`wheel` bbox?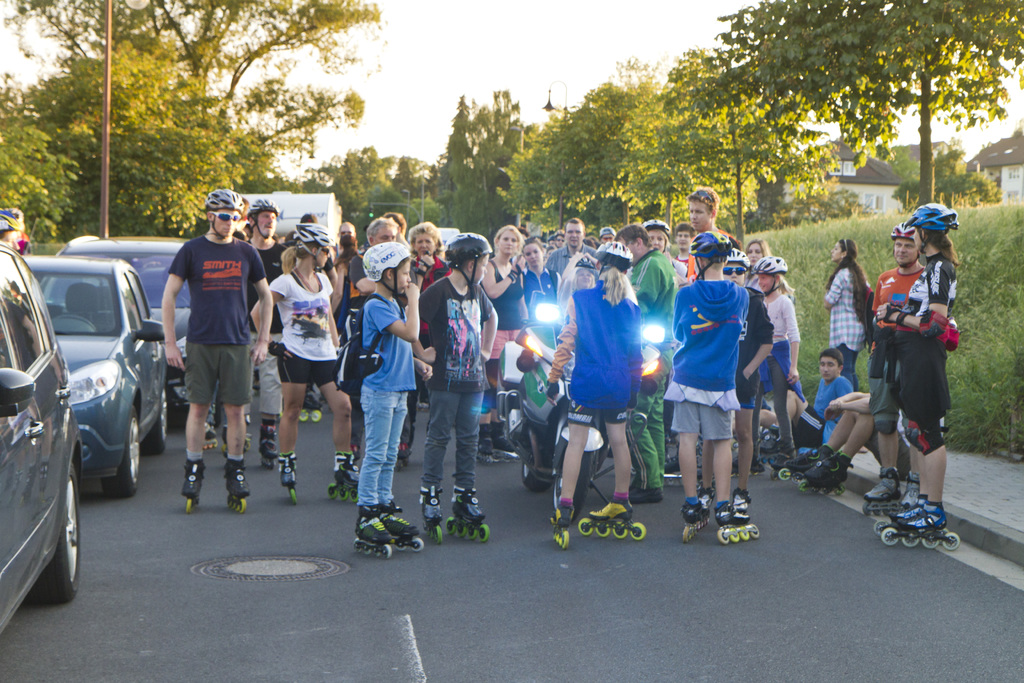
bbox(479, 452, 511, 465)
